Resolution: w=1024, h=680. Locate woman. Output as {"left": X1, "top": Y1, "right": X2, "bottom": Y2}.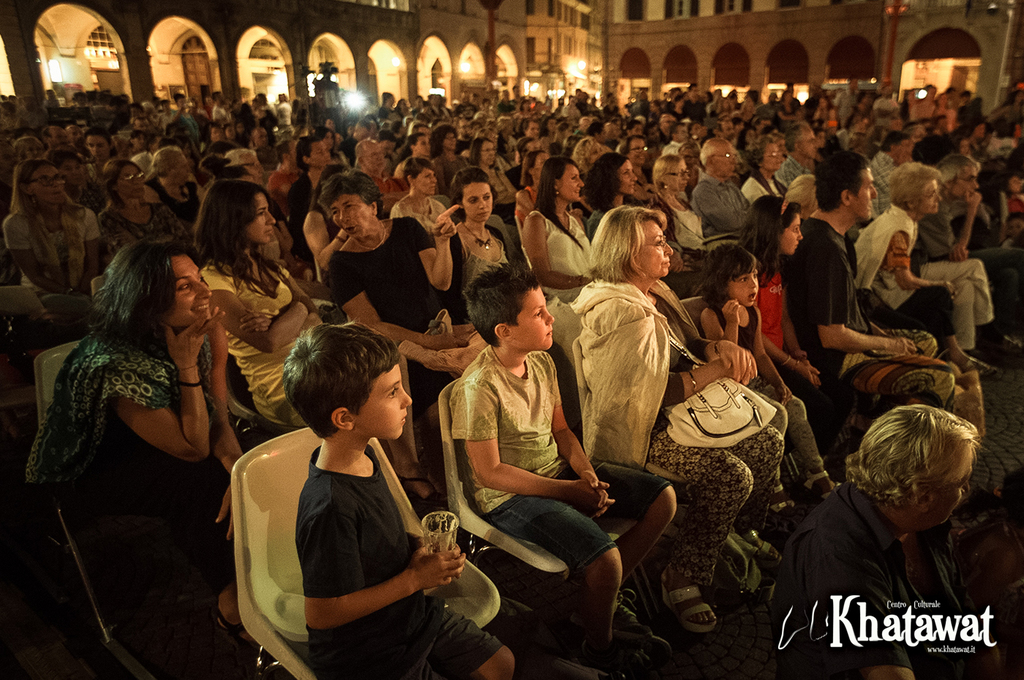
{"left": 855, "top": 162, "right": 1023, "bottom": 360}.
